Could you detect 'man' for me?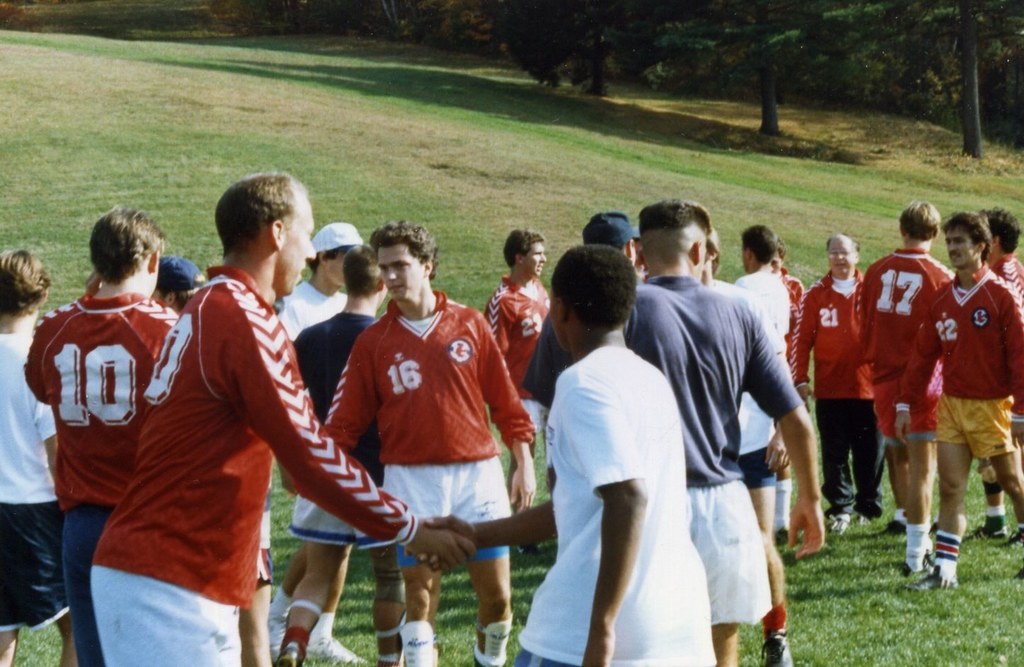
Detection result: 482 231 552 507.
